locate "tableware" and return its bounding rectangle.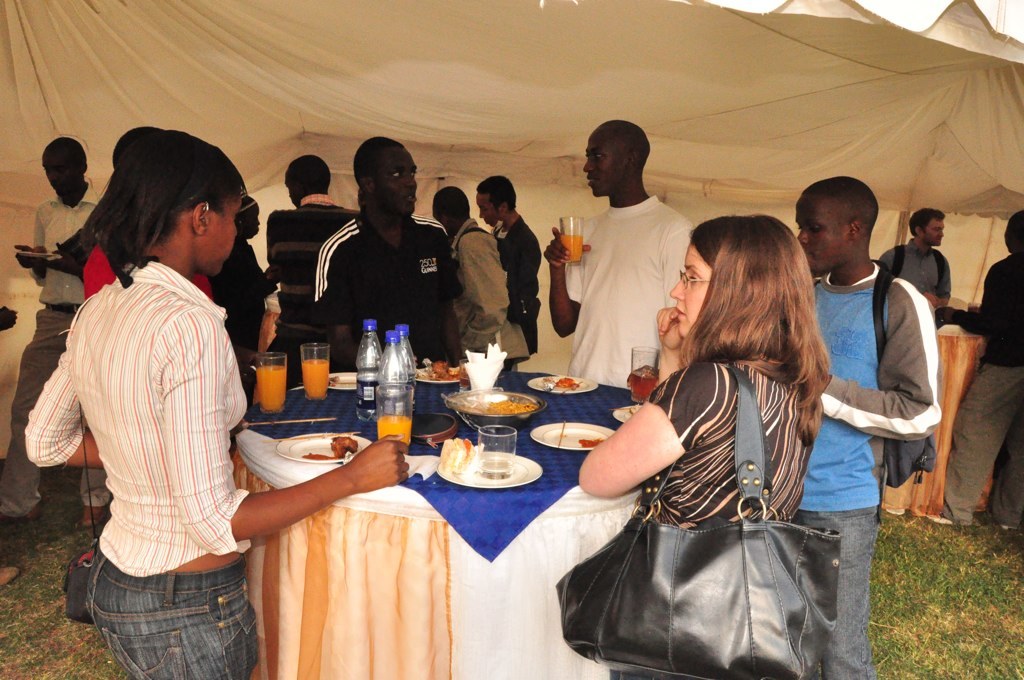
crop(16, 250, 54, 260).
